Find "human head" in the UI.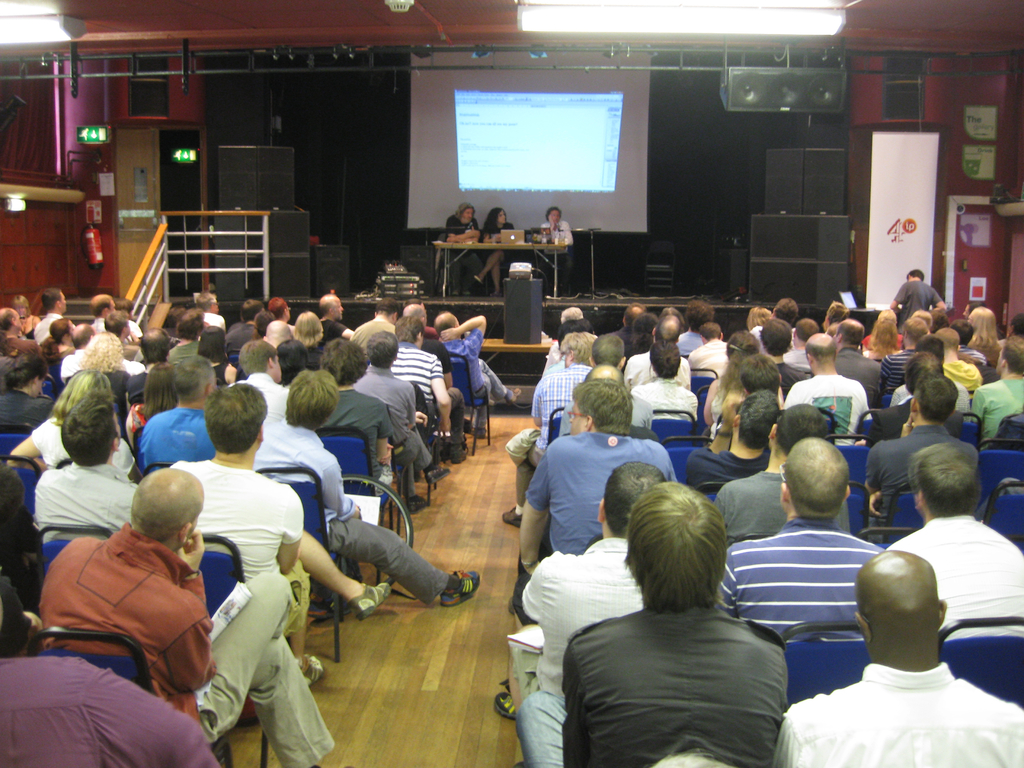
UI element at [781, 437, 848, 515].
